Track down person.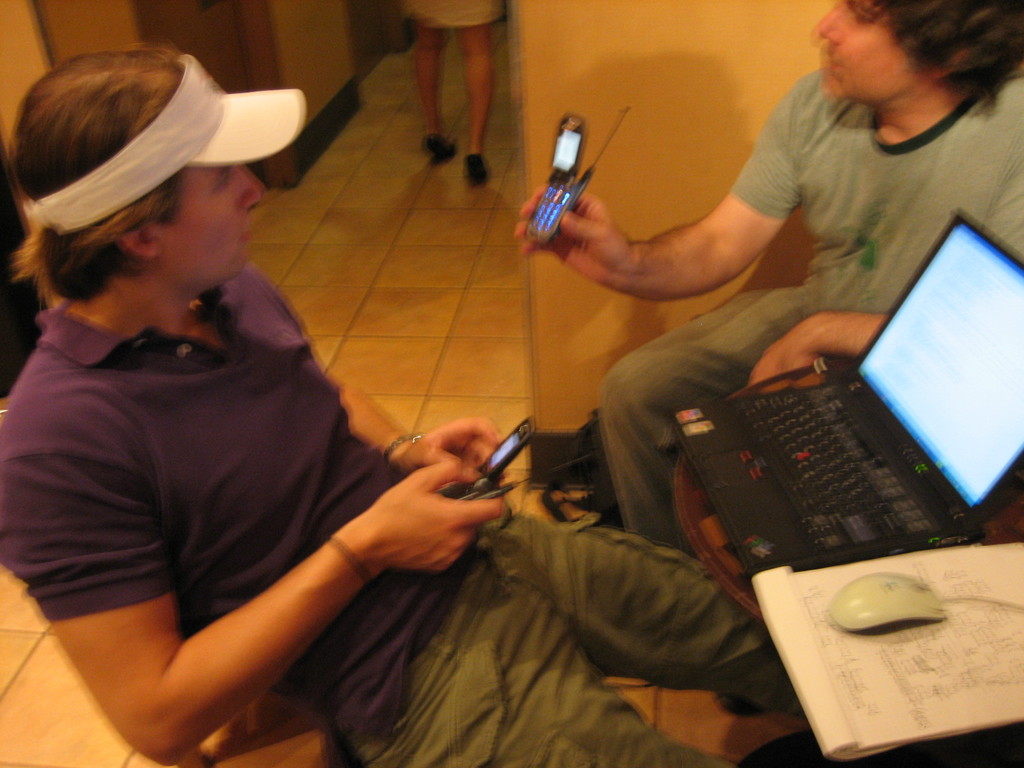
Tracked to box(515, 0, 1023, 718).
